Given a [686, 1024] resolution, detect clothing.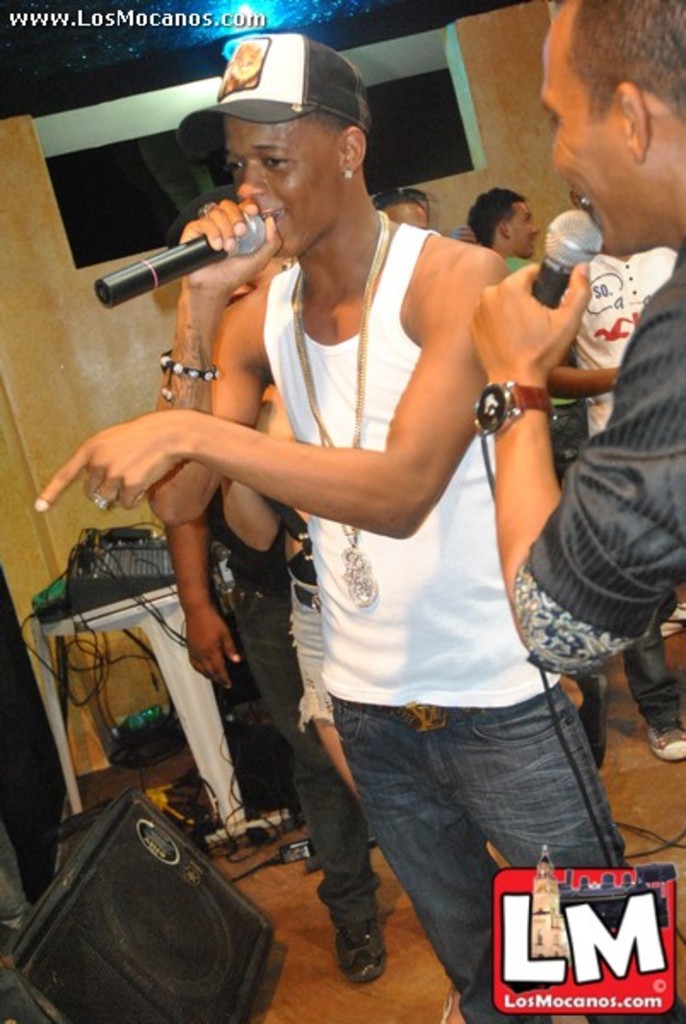
Rect(514, 236, 684, 807).
